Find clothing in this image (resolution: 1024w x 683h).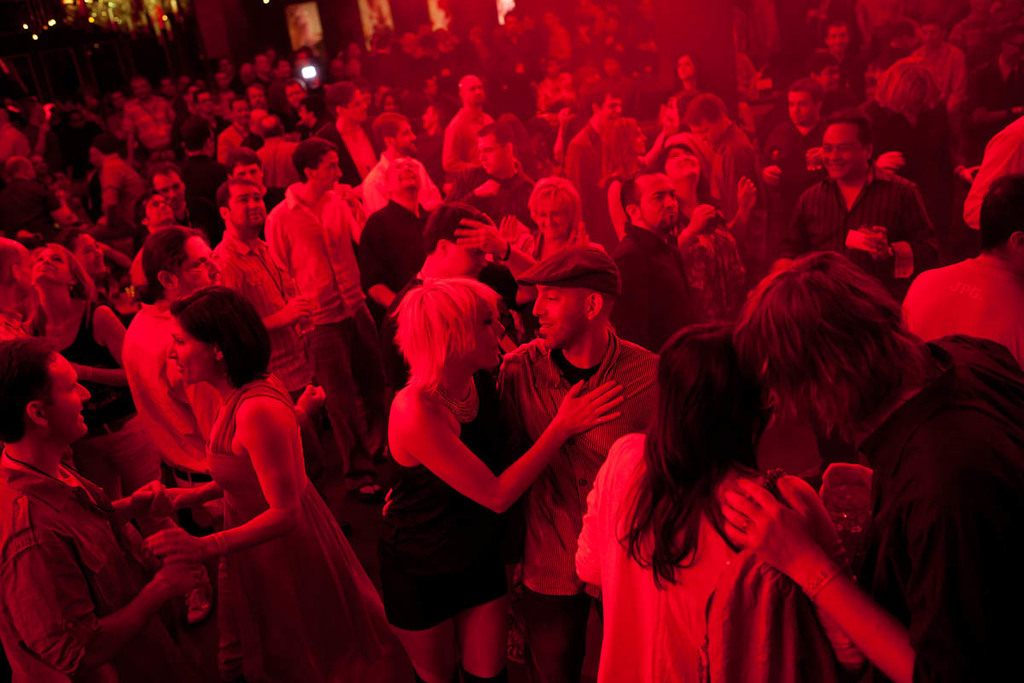
box=[905, 41, 962, 110].
